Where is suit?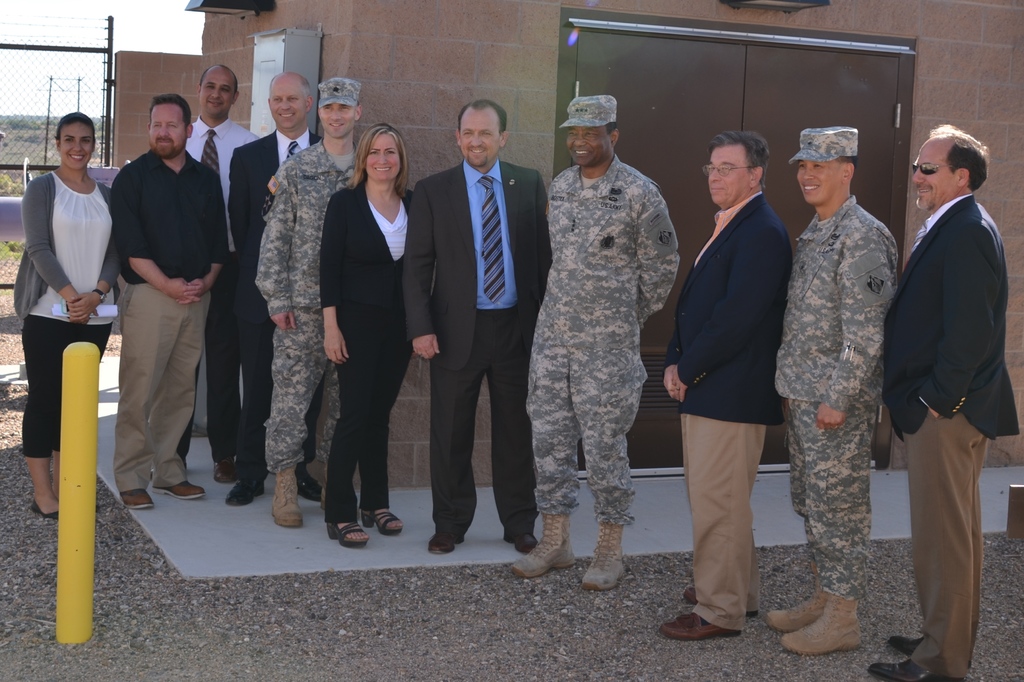
l=879, t=185, r=1017, b=681.
